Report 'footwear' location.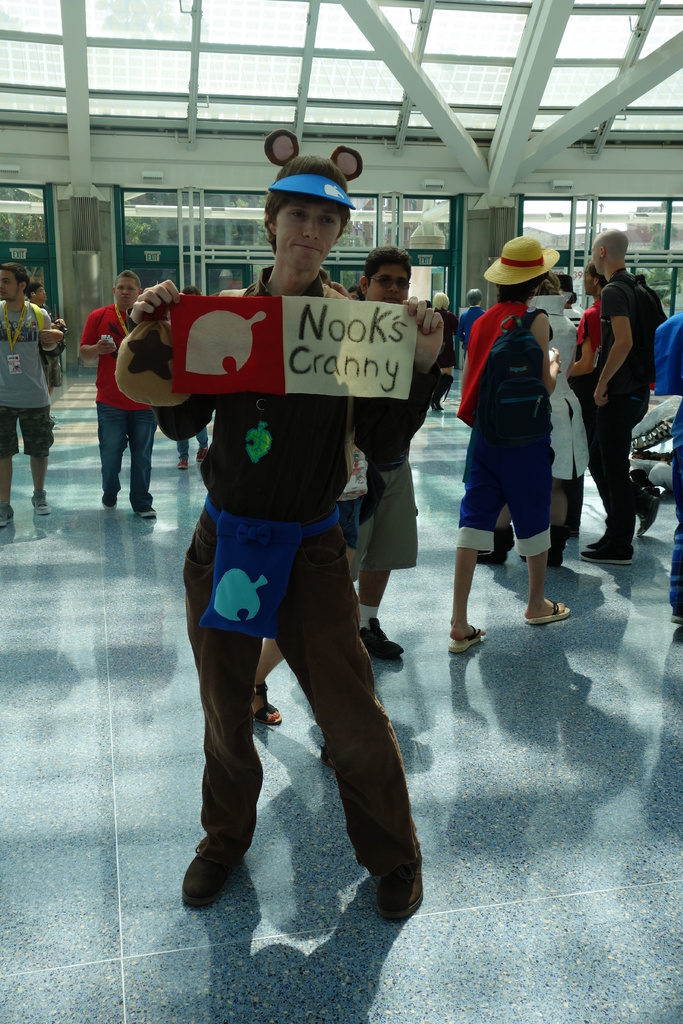
Report: (136,506,160,525).
